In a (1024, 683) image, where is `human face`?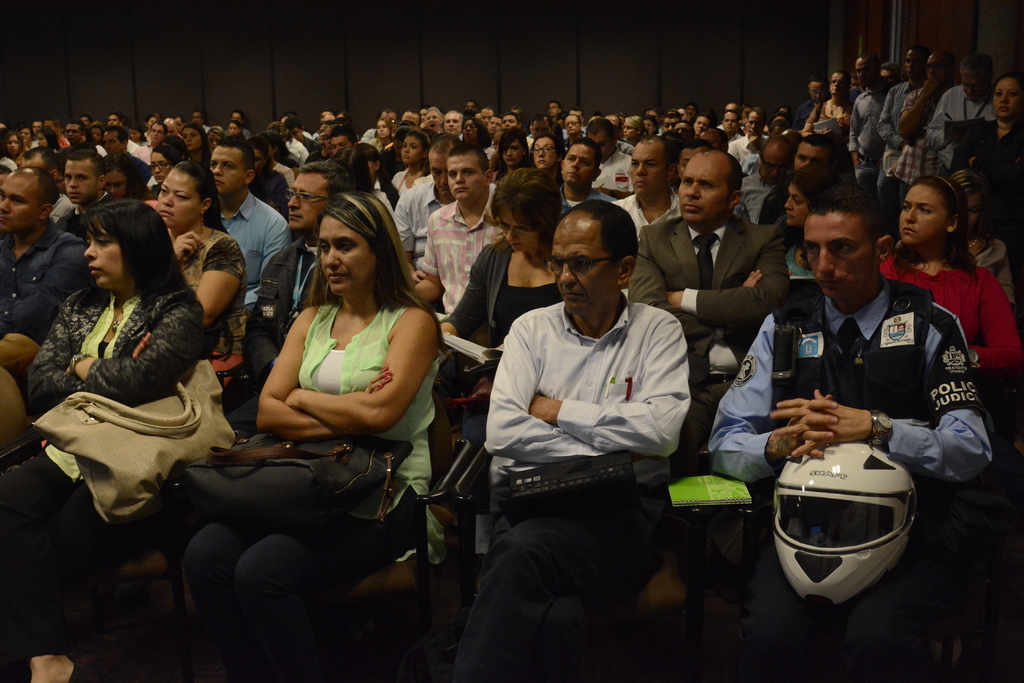
crop(445, 152, 486, 200).
